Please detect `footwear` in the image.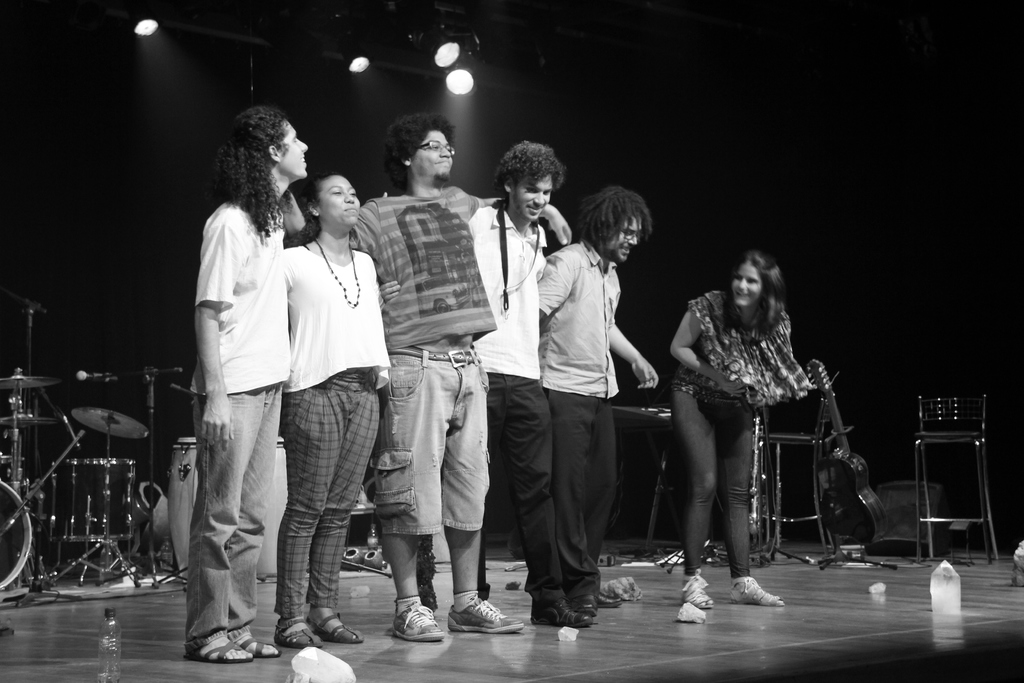
(left=417, top=588, right=435, bottom=614).
